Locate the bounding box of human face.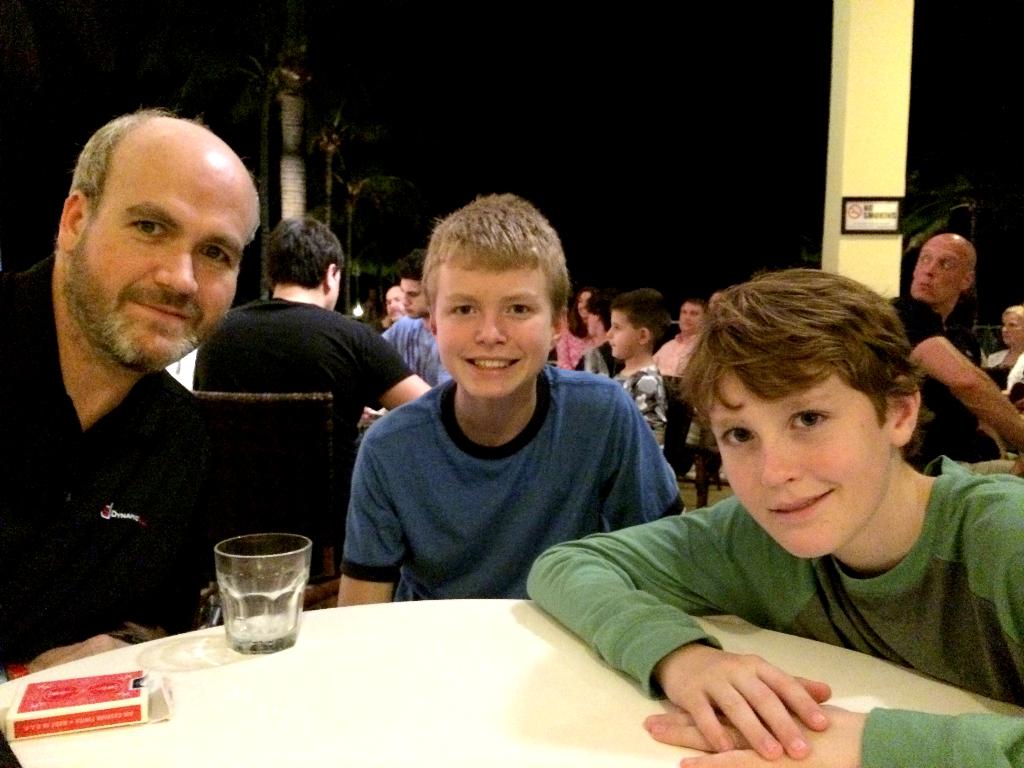
Bounding box: 406:278:426:318.
